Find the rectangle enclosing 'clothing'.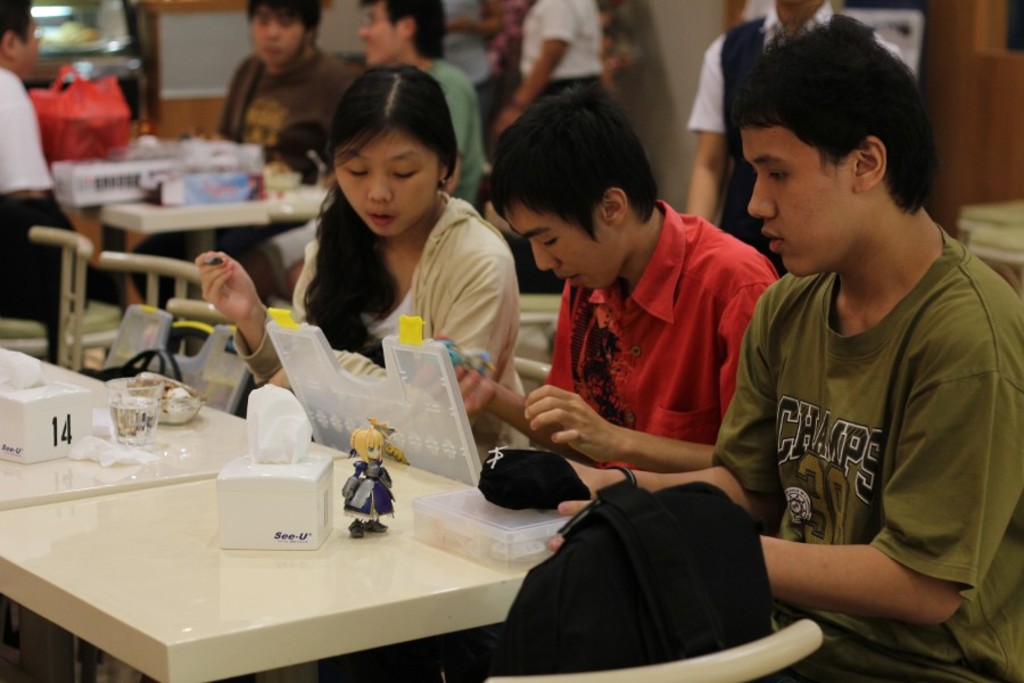
box=[288, 187, 538, 468].
